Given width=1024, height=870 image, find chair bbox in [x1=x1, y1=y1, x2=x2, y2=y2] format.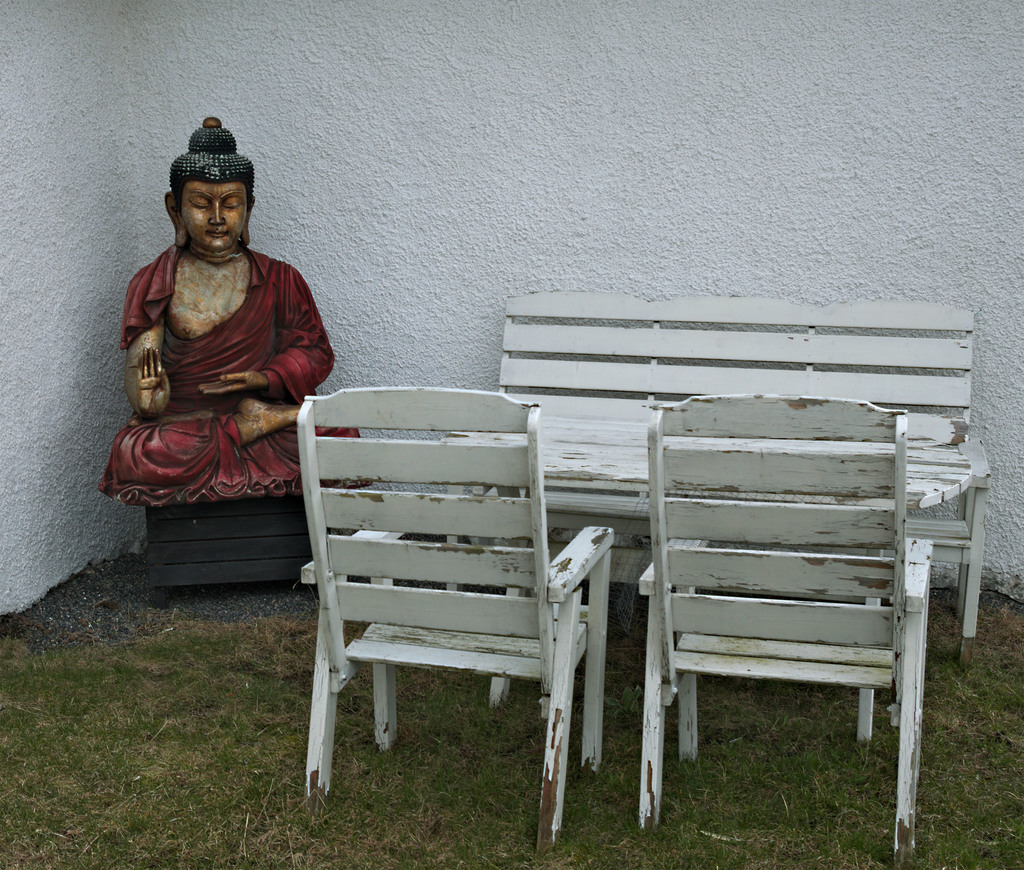
[x1=279, y1=378, x2=609, y2=827].
